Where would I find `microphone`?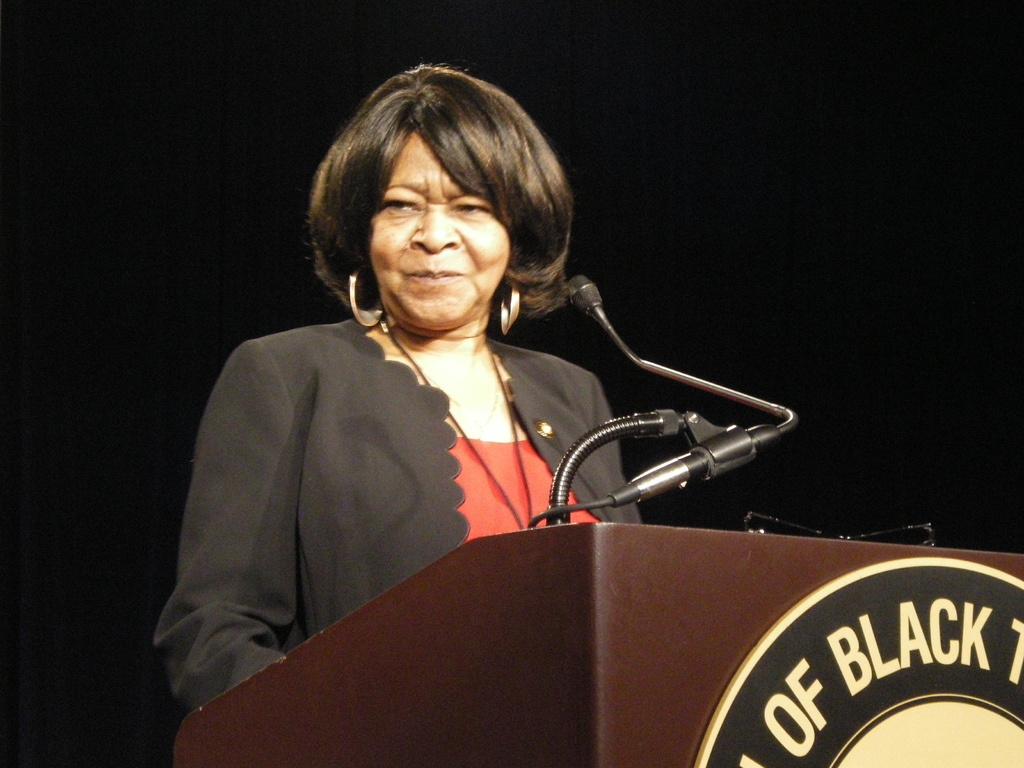
At {"x1": 527, "y1": 273, "x2": 799, "y2": 527}.
